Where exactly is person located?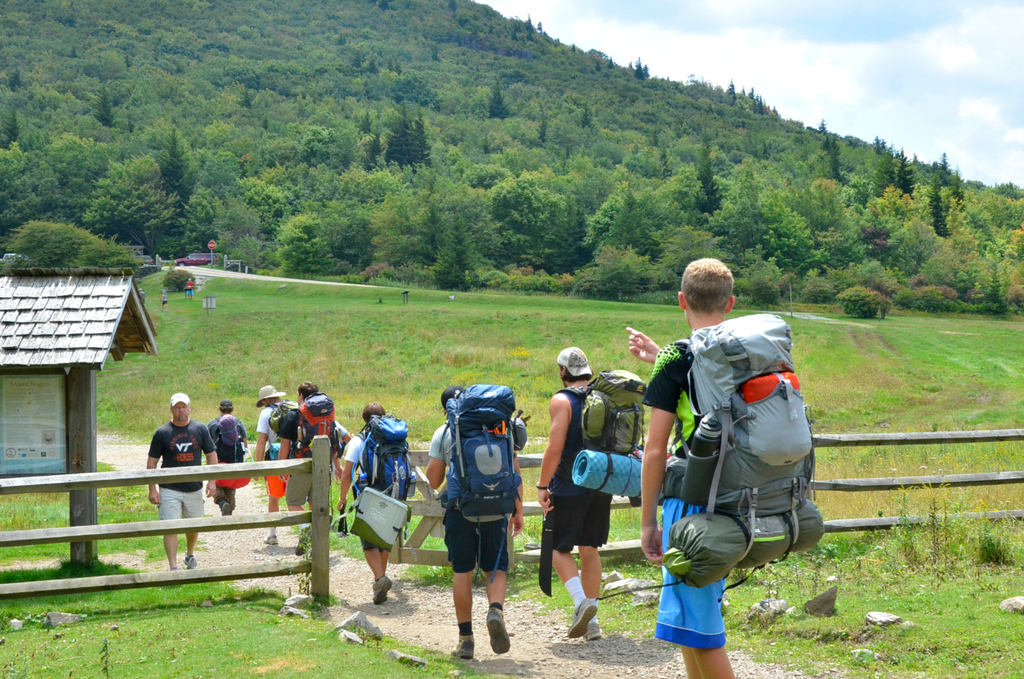
Its bounding box is left=537, top=349, right=644, bottom=642.
